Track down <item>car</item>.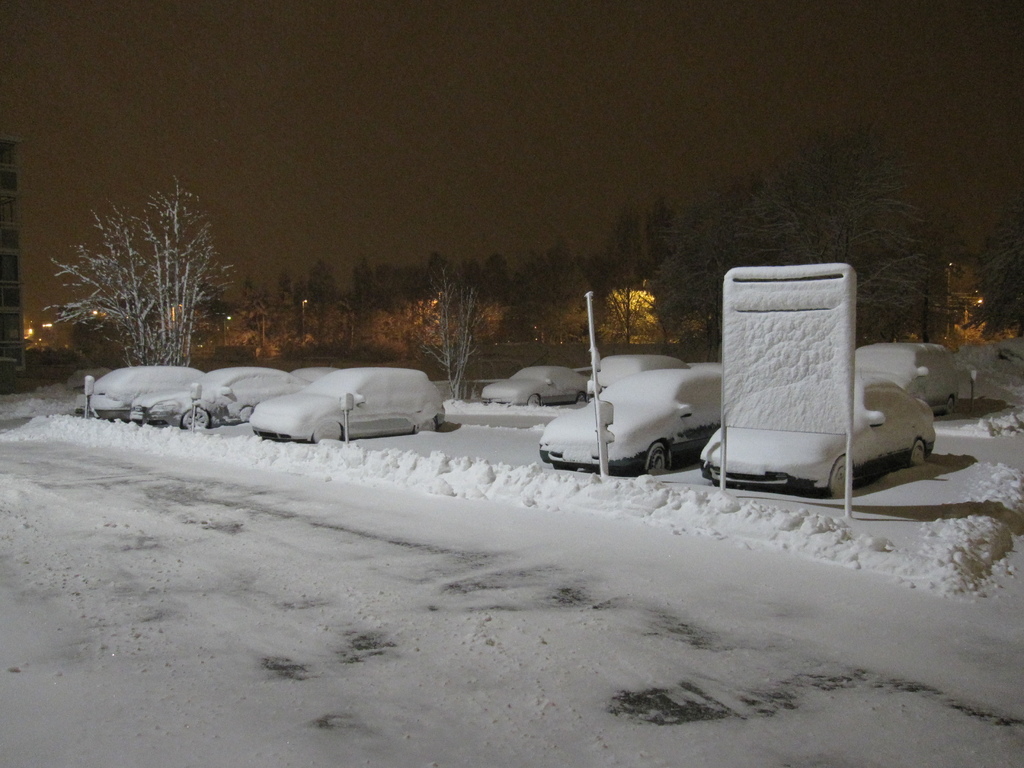
Tracked to x1=250 y1=365 x2=445 y2=437.
